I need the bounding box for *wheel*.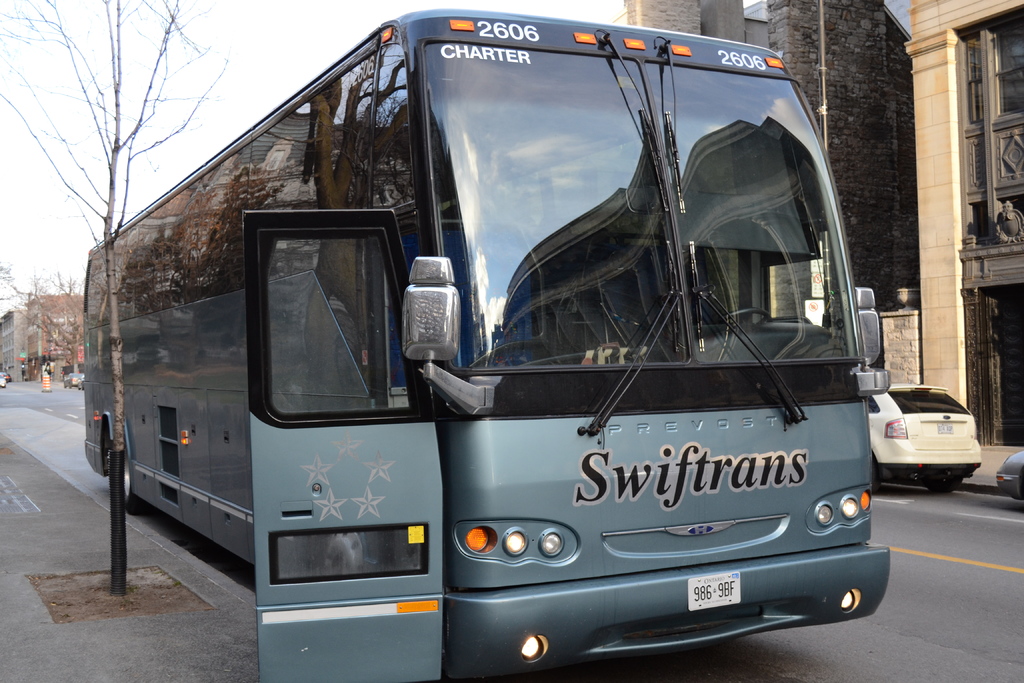
Here it is: detection(467, 338, 547, 370).
